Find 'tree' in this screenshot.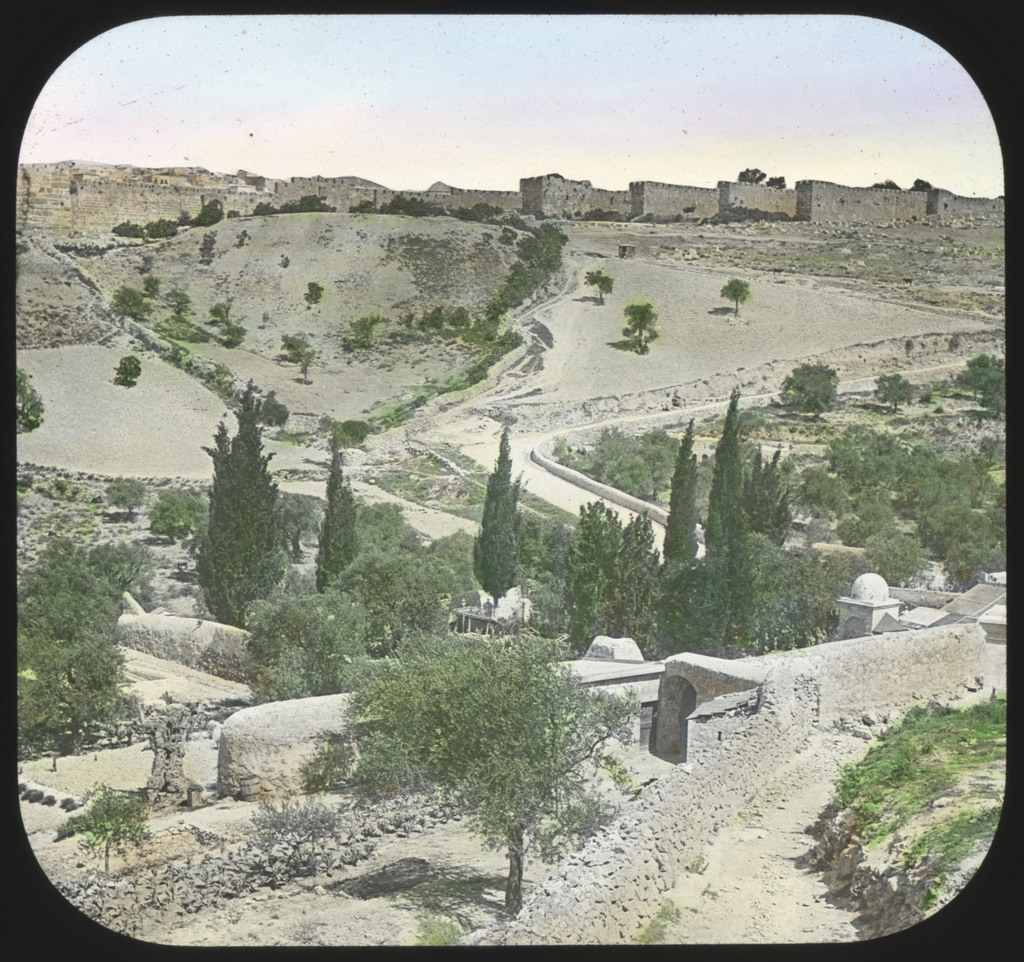
The bounding box for 'tree' is l=285, t=431, r=466, b=646.
